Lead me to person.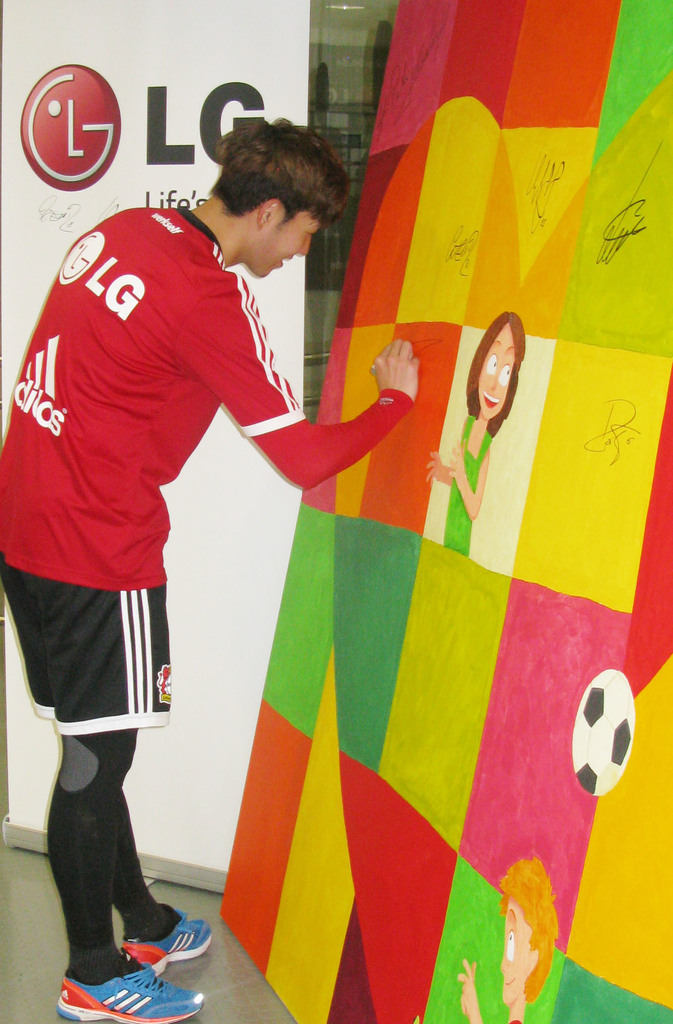
Lead to bbox=[430, 316, 533, 557].
